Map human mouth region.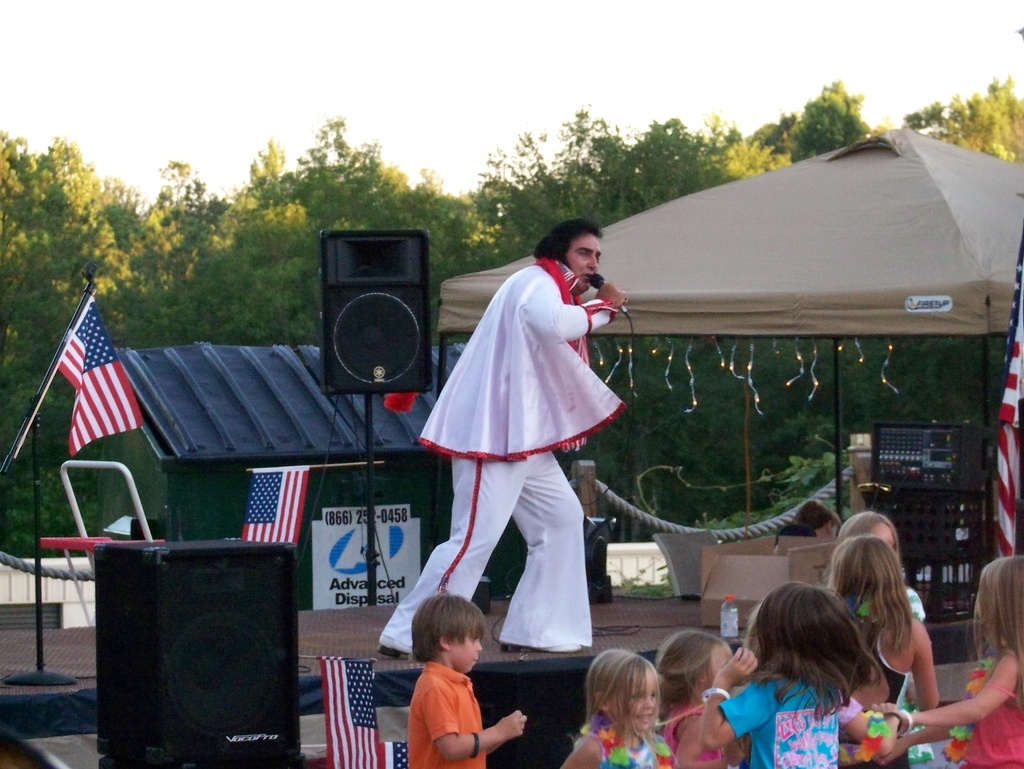
Mapped to locate(472, 660, 477, 666).
